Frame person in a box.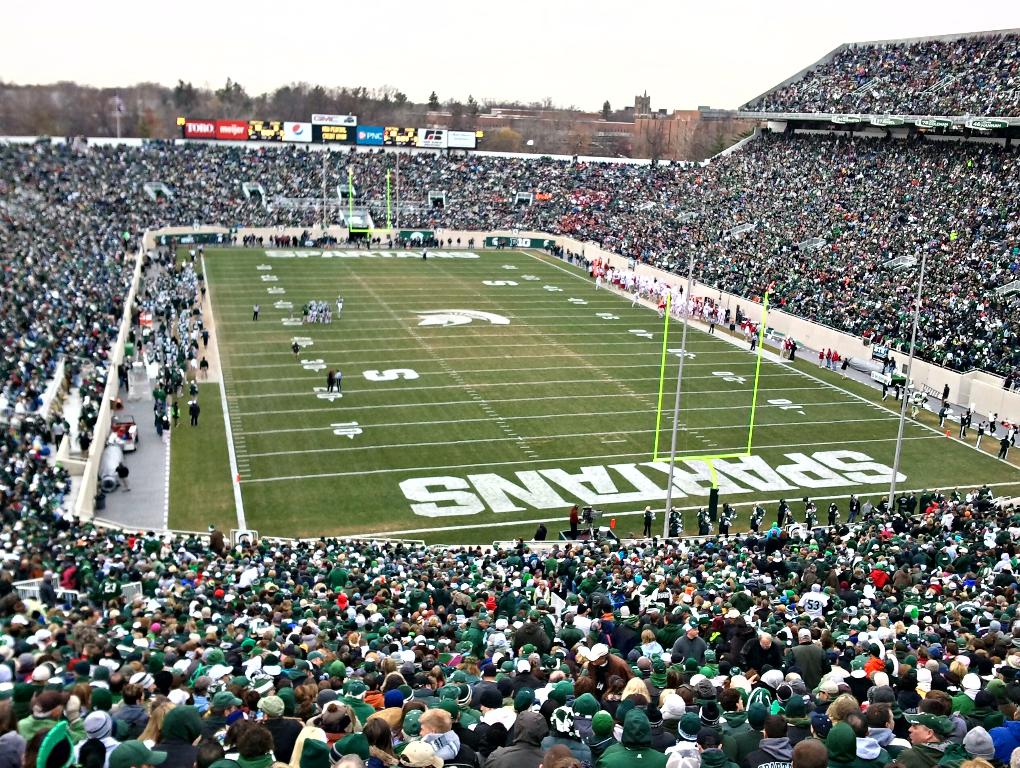
[left=535, top=158, right=569, bottom=187].
